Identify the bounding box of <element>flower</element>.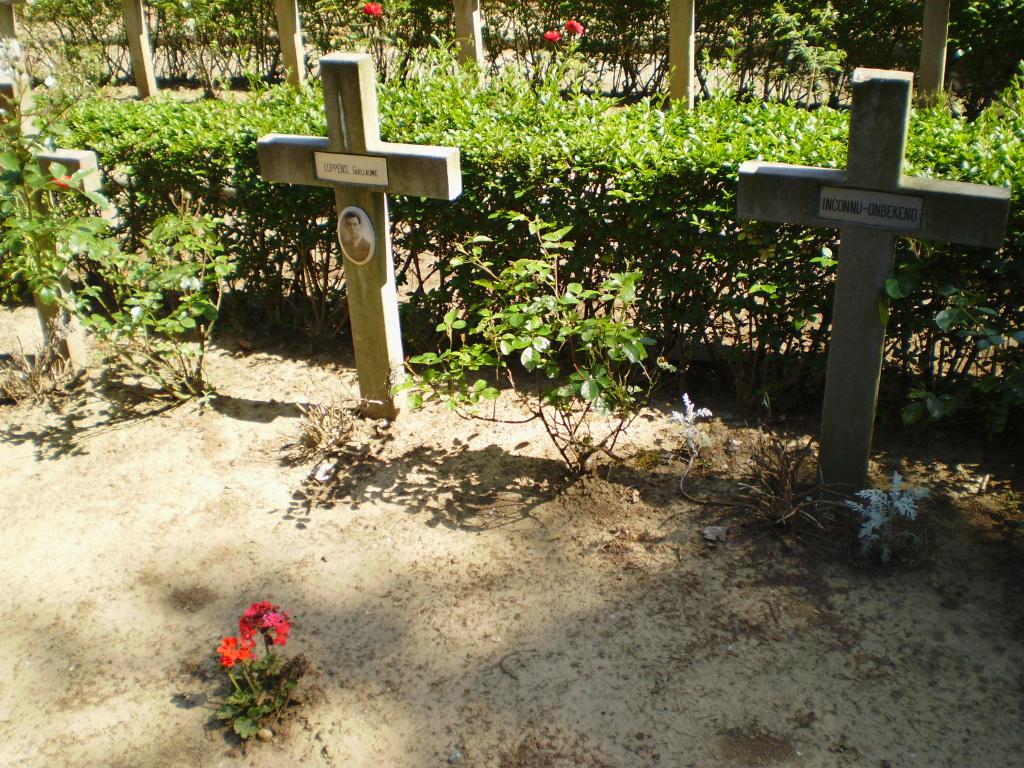
543/29/563/44.
